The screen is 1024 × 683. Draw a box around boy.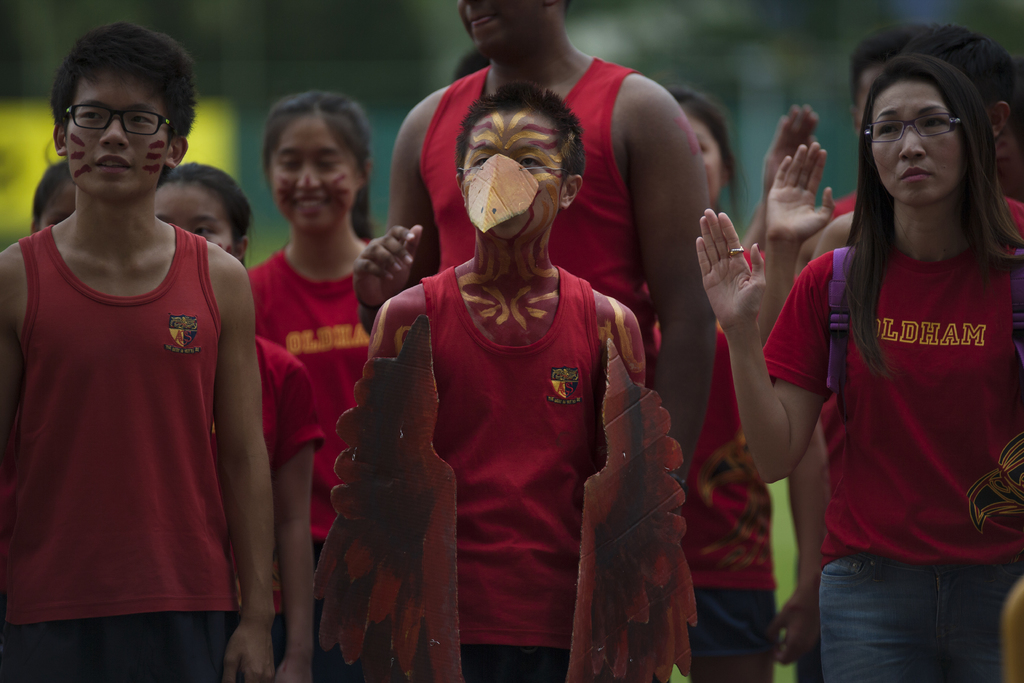
box=[352, 92, 657, 682].
